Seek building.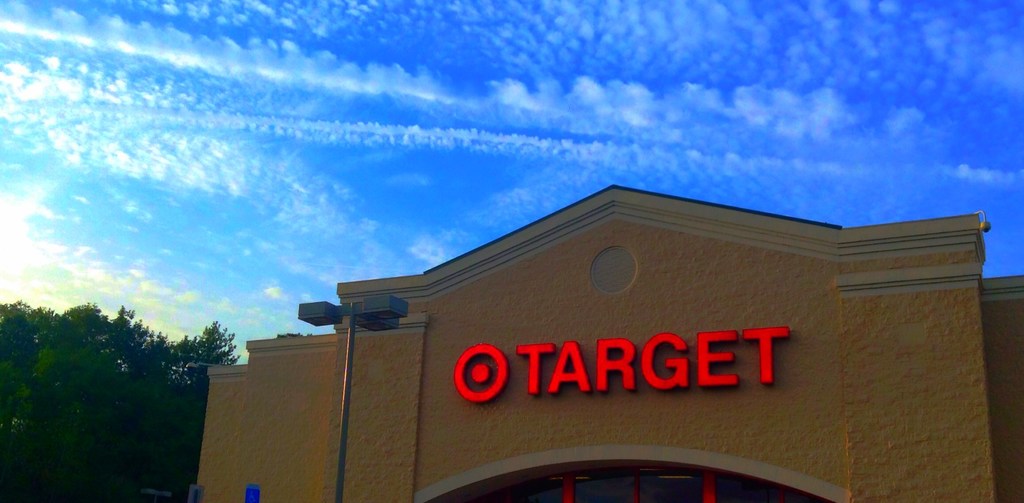
<region>194, 178, 1023, 502</region>.
